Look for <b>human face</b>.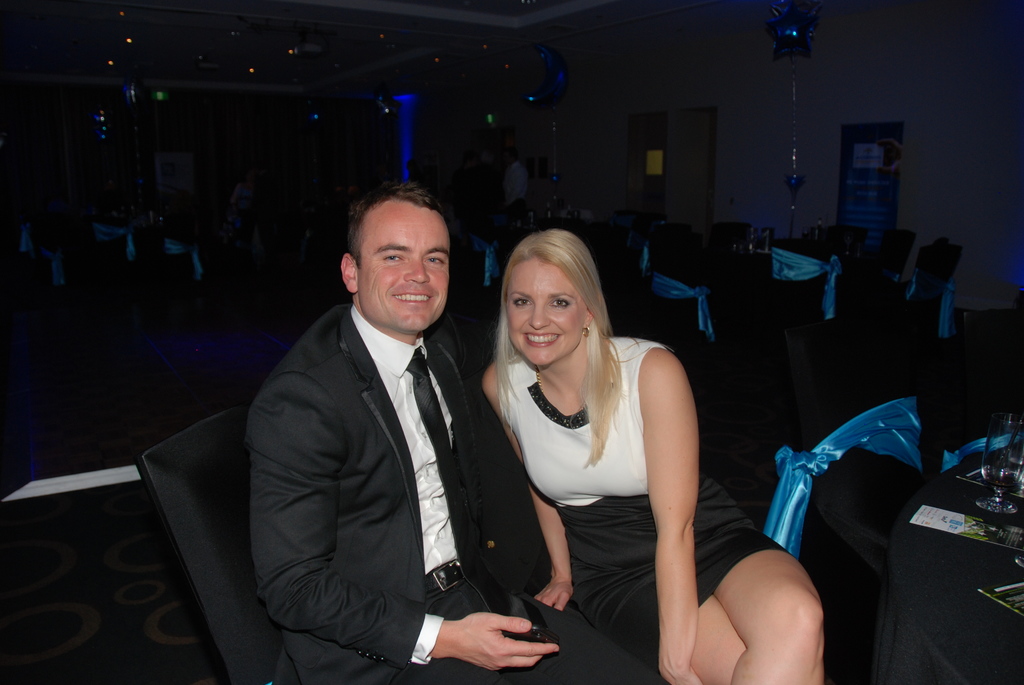
Found: locate(354, 204, 452, 333).
